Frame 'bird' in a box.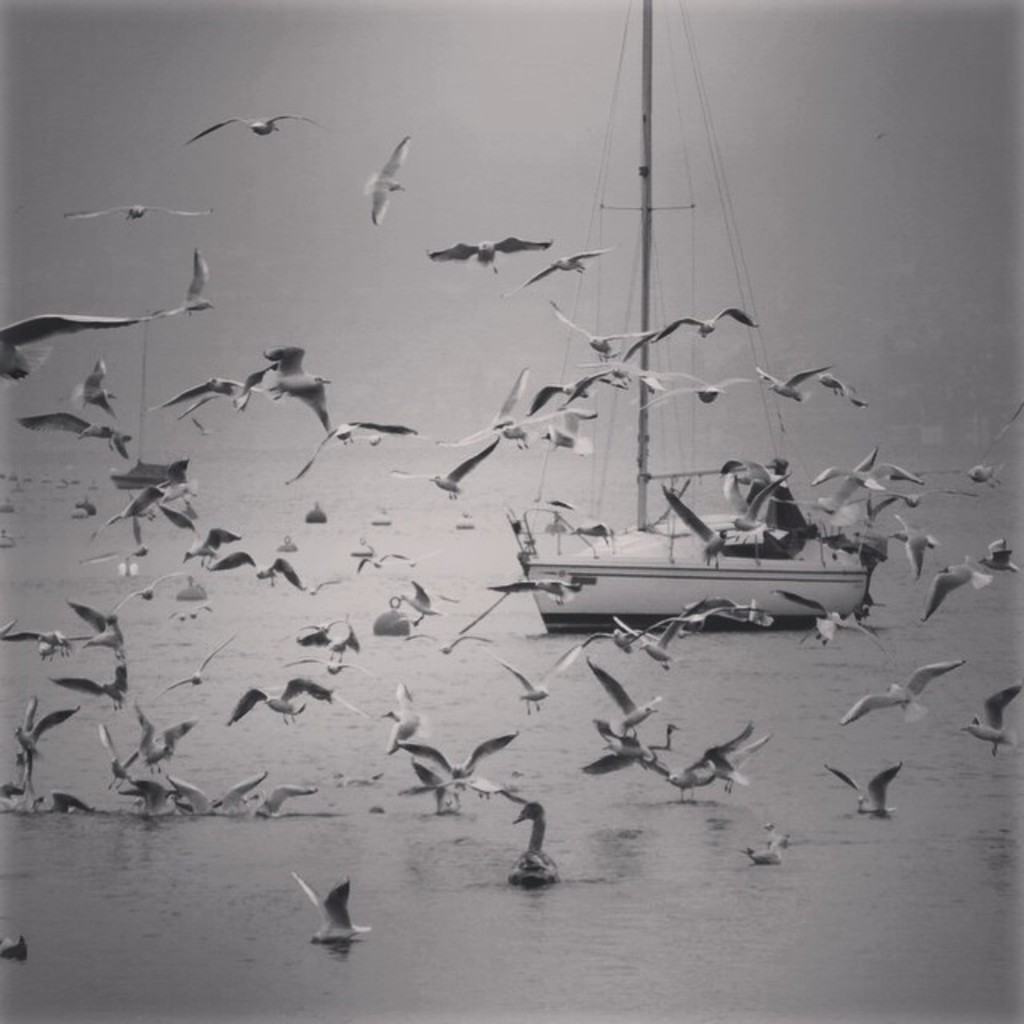
[left=6, top=701, right=82, bottom=789].
